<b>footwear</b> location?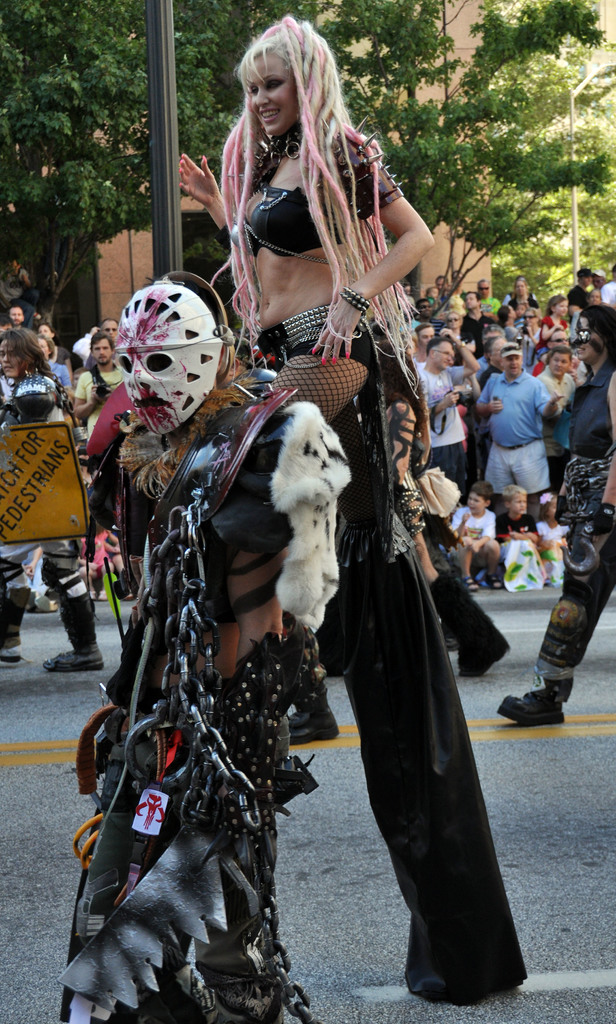
{"left": 0, "top": 564, "right": 31, "bottom": 669}
